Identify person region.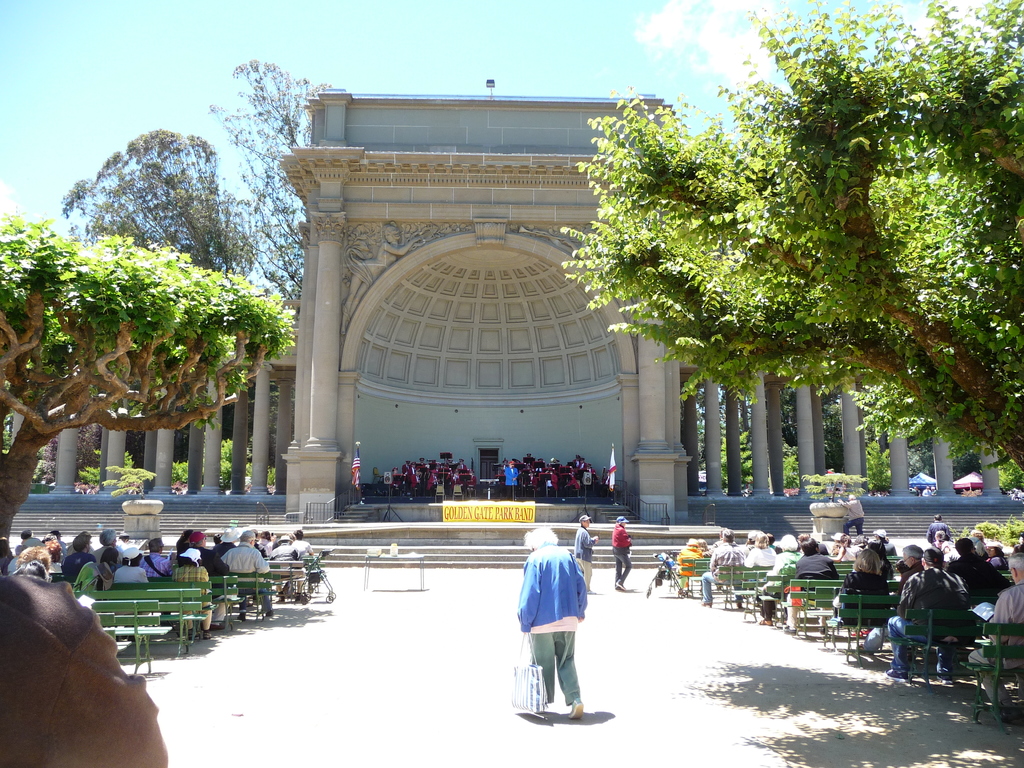
Region: l=166, t=543, r=211, b=642.
